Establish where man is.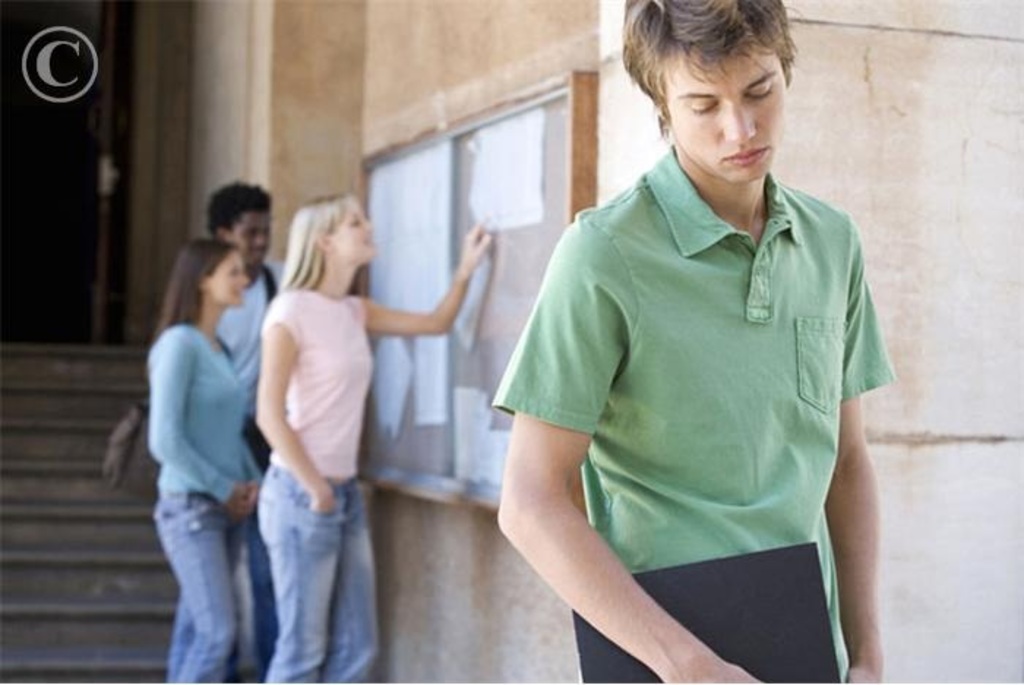
Established at (199, 173, 297, 684).
